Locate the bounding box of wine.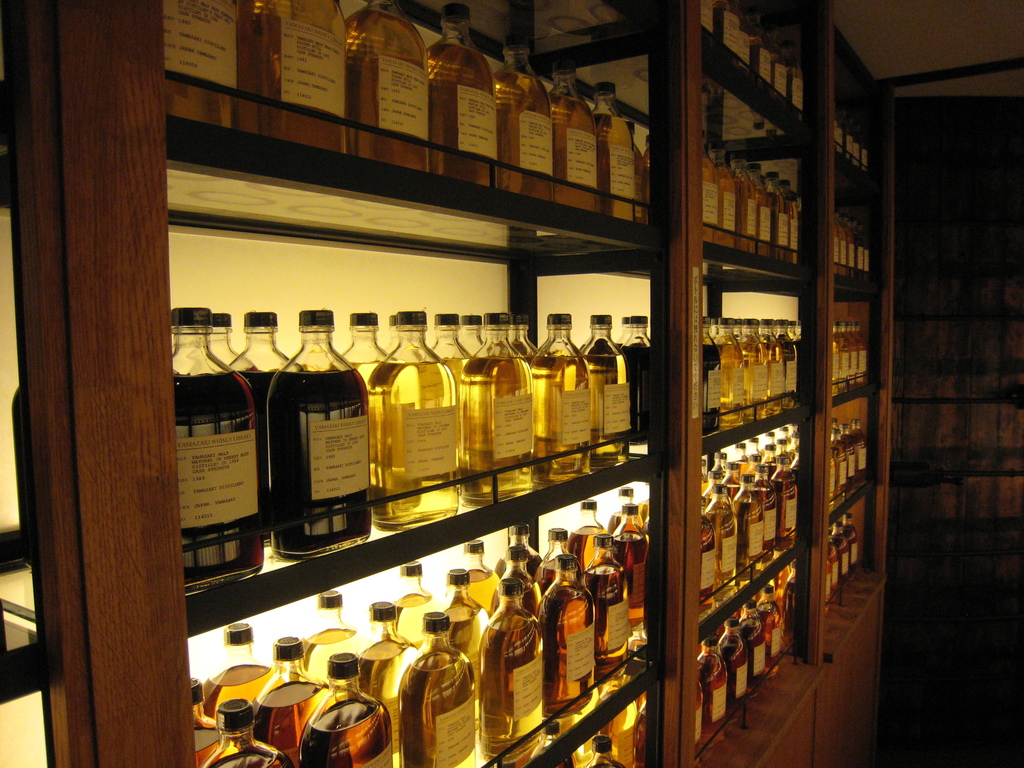
Bounding box: box(392, 602, 486, 767).
